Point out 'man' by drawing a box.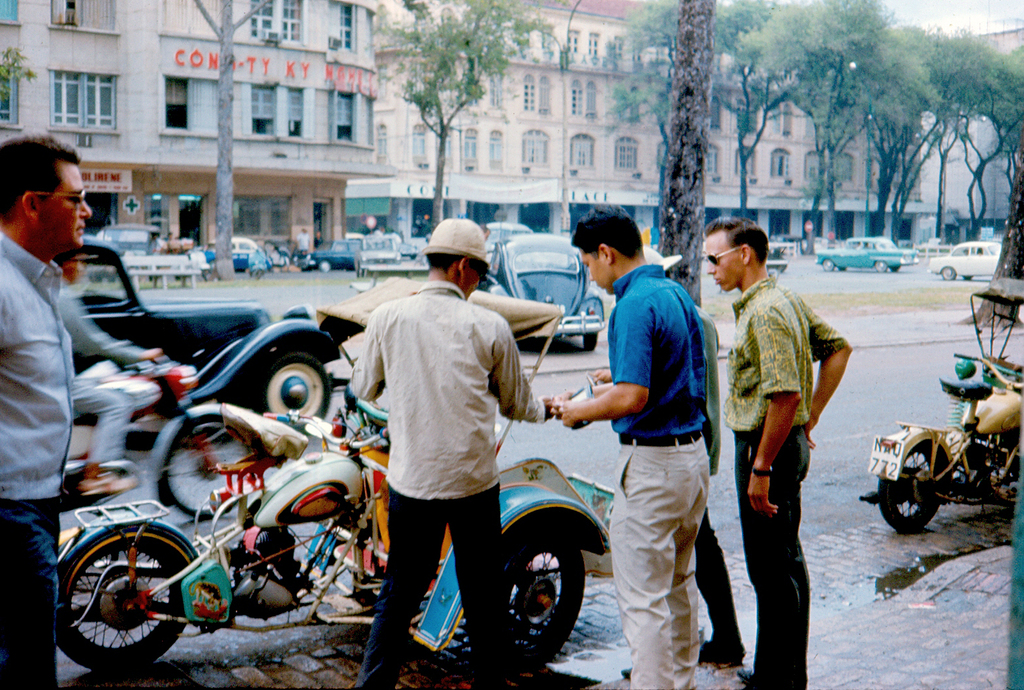
bbox=[0, 126, 99, 689].
